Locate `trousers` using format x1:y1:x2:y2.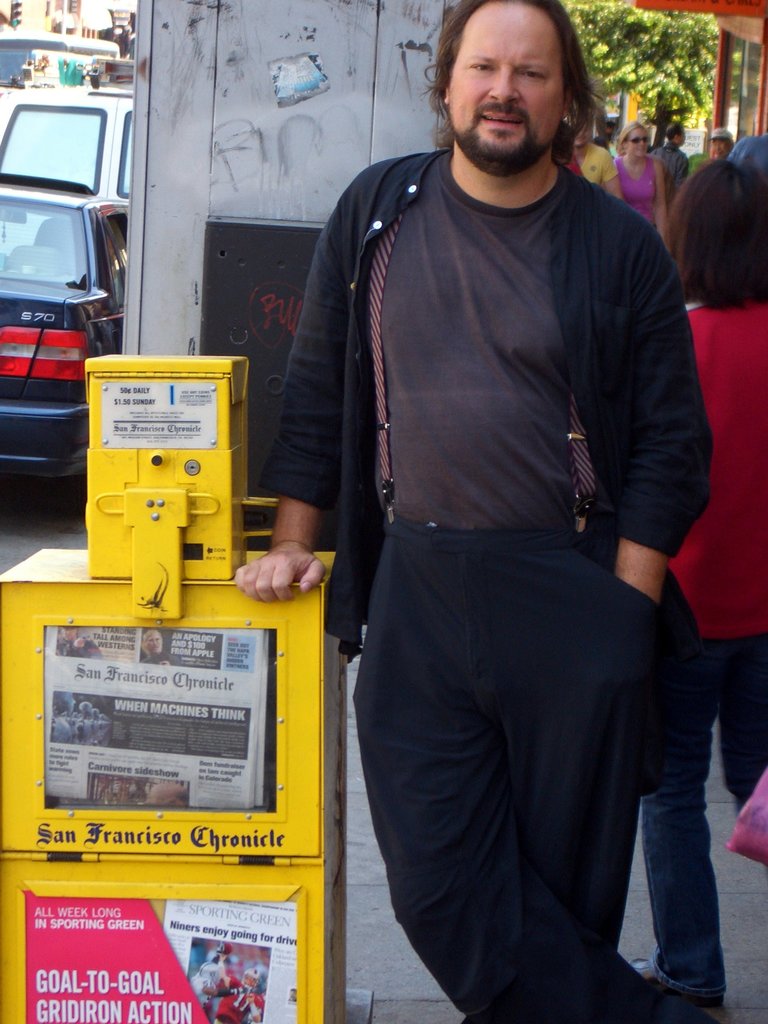
354:522:685:964.
